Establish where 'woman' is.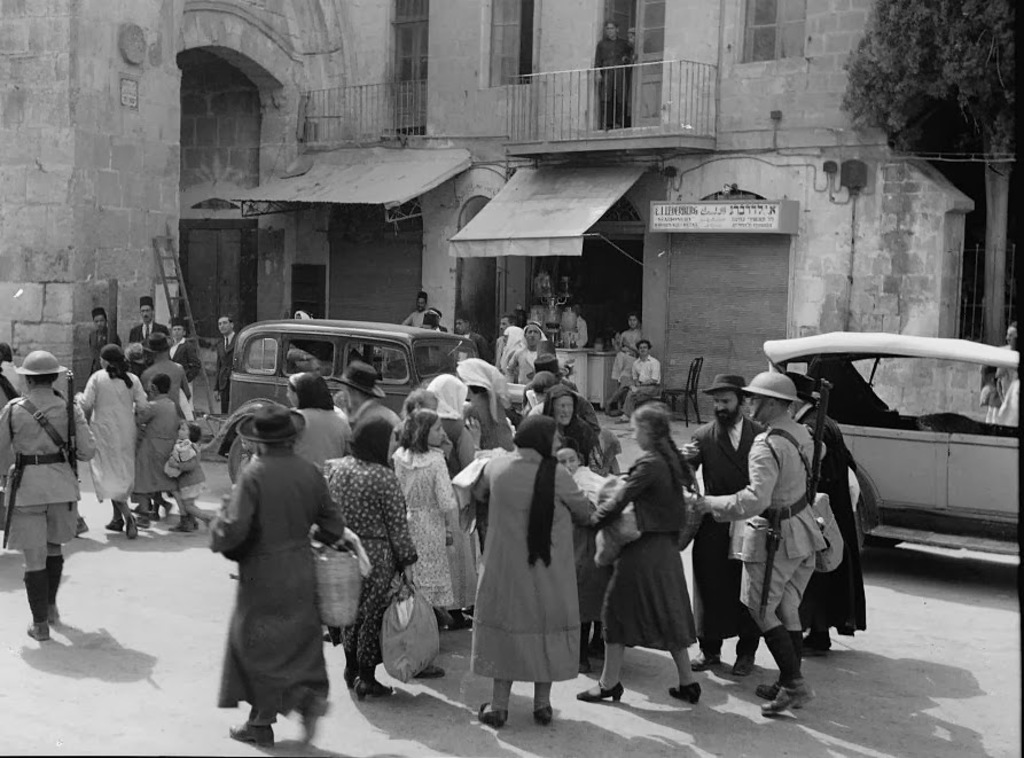
Established at box=[288, 310, 313, 369].
